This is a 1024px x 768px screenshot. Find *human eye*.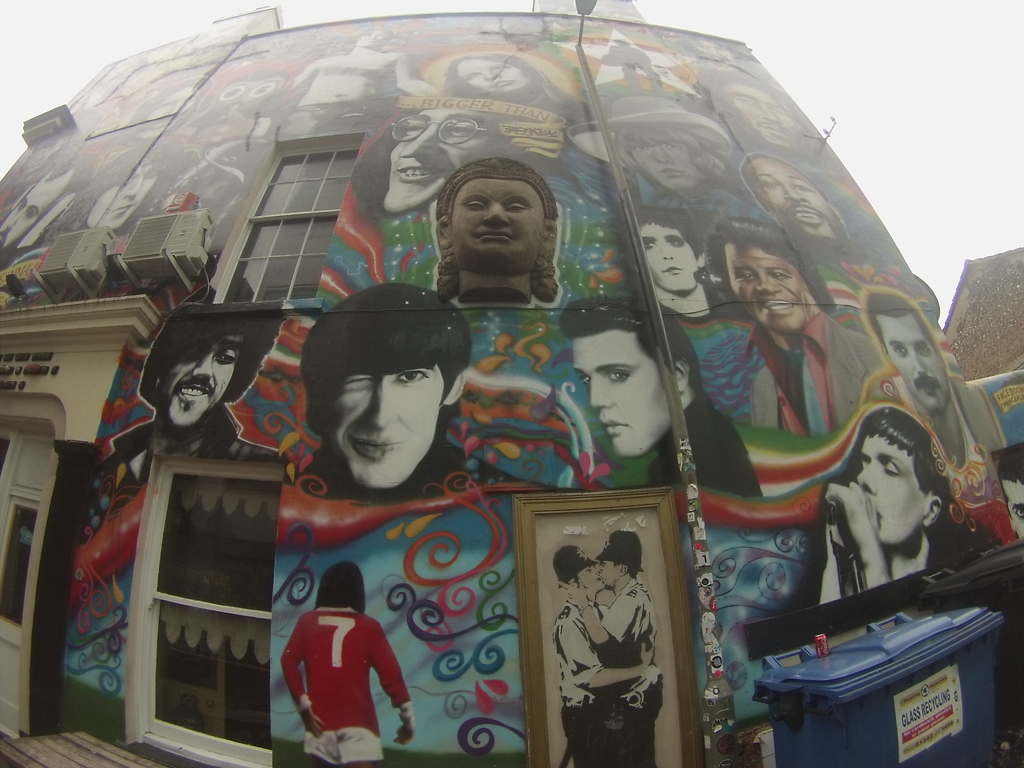
Bounding box: 579, 373, 595, 388.
